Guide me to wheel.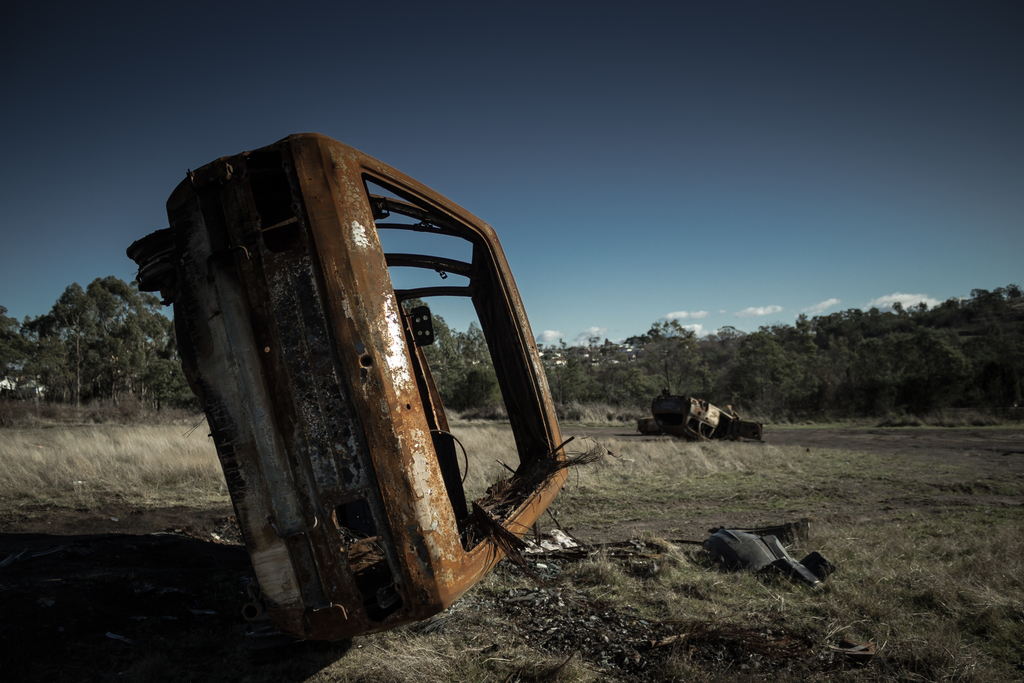
Guidance: 142:240:170:277.
